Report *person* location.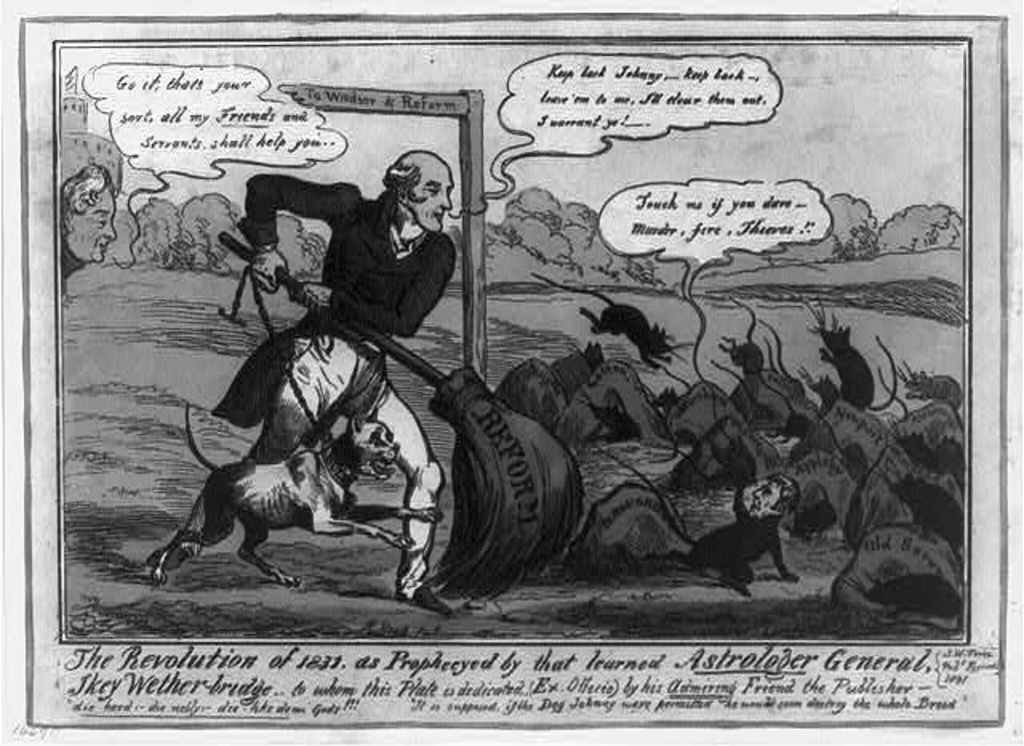
Report: box=[51, 162, 115, 301].
